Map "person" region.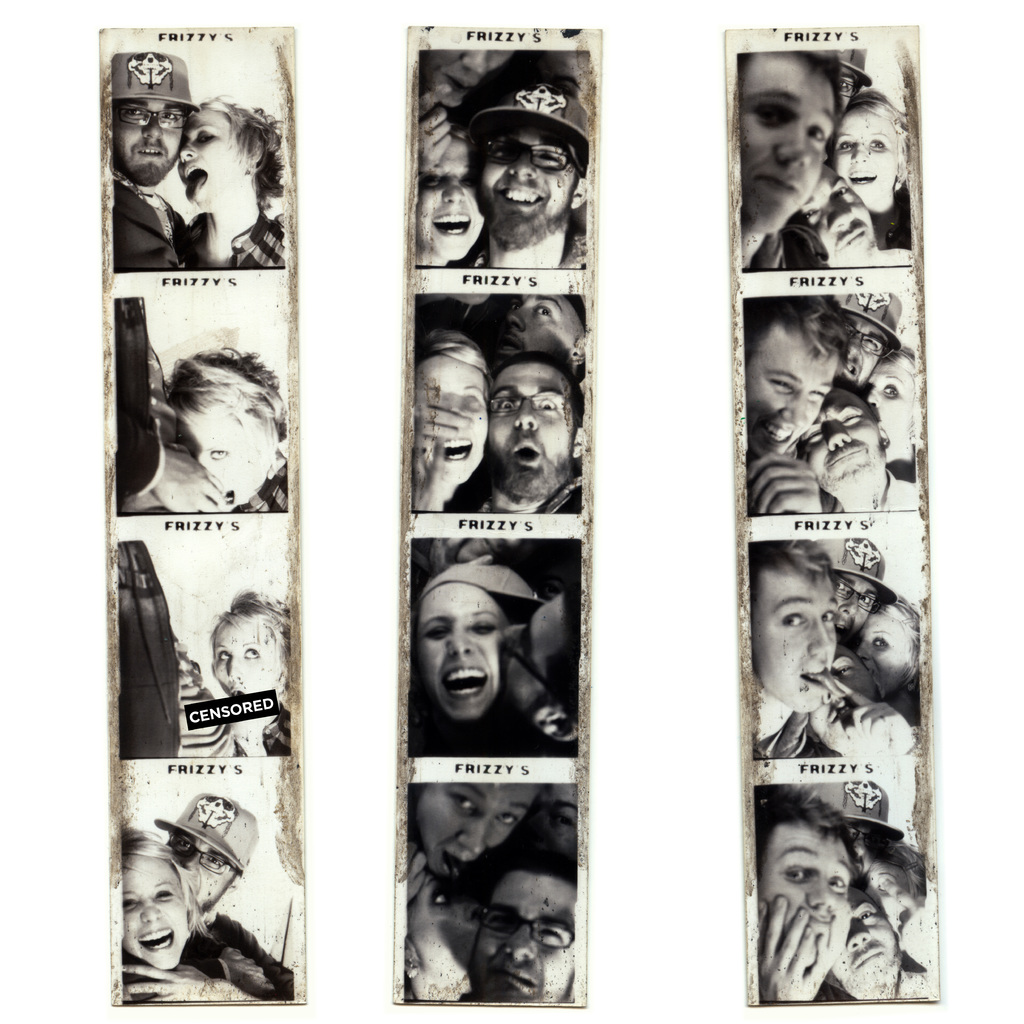
Mapped to Rect(468, 57, 589, 286).
